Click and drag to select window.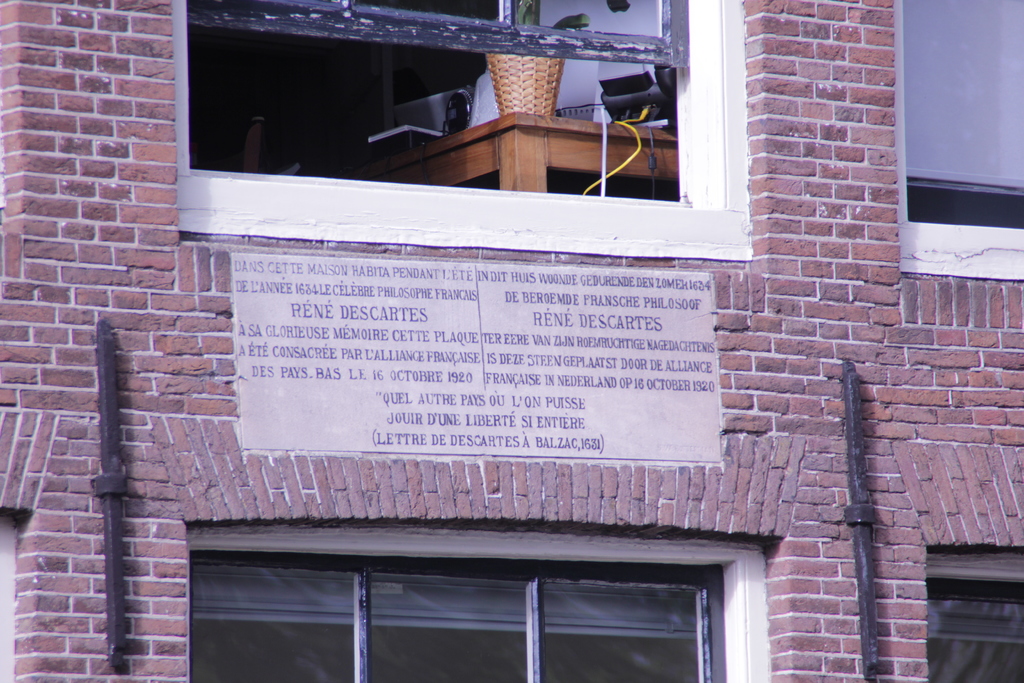
Selection: 188, 520, 794, 682.
